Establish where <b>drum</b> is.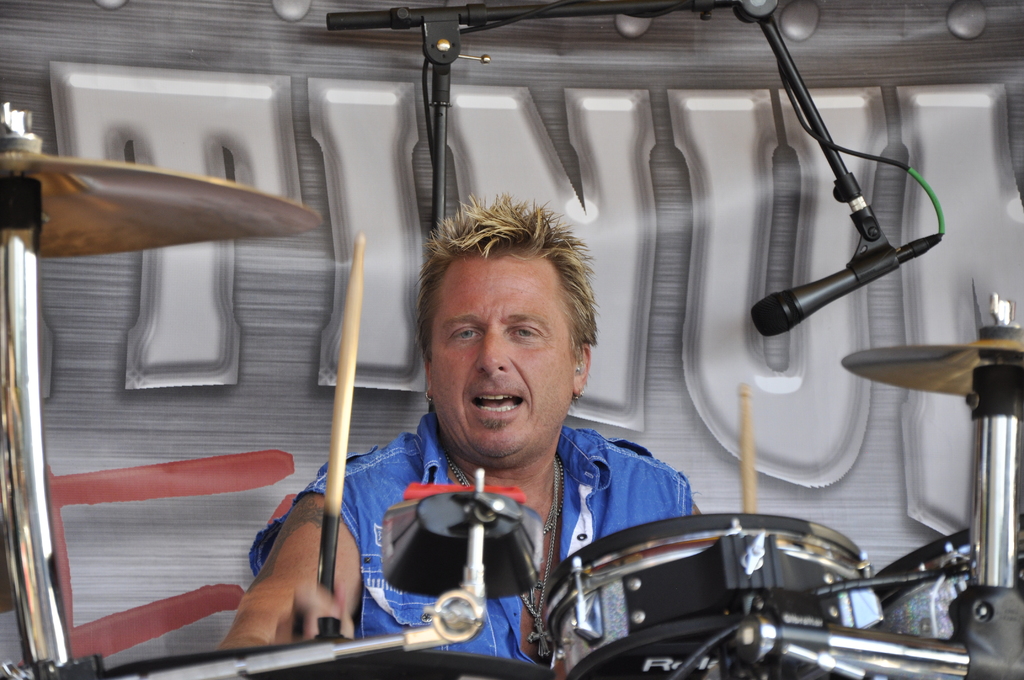
Established at box(866, 509, 1023, 639).
